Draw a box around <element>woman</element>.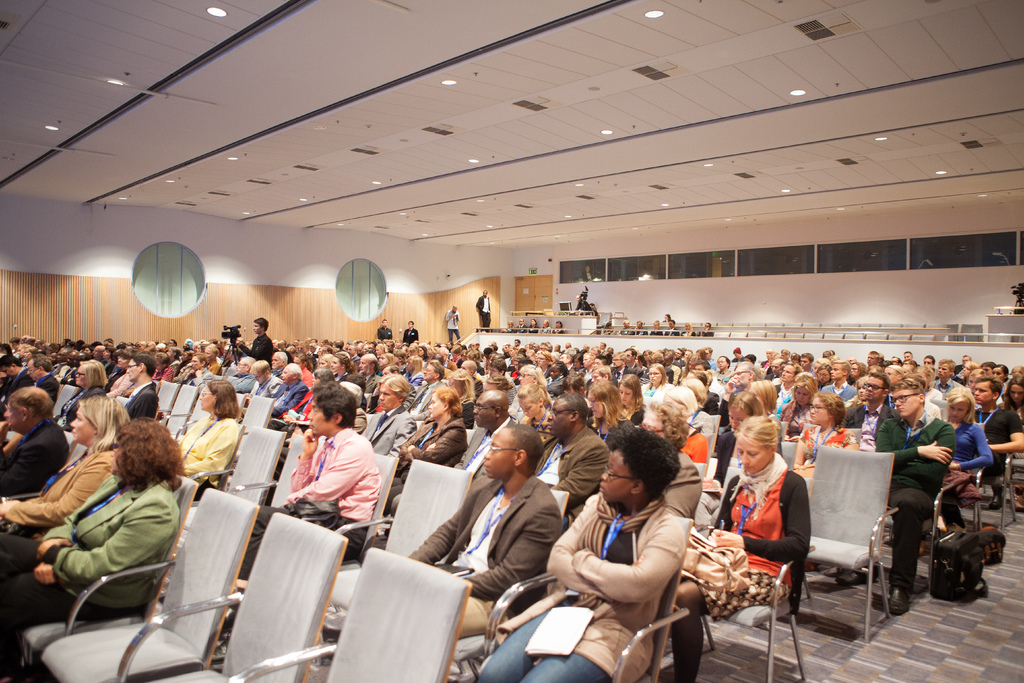
[x1=0, y1=389, x2=129, y2=580].
